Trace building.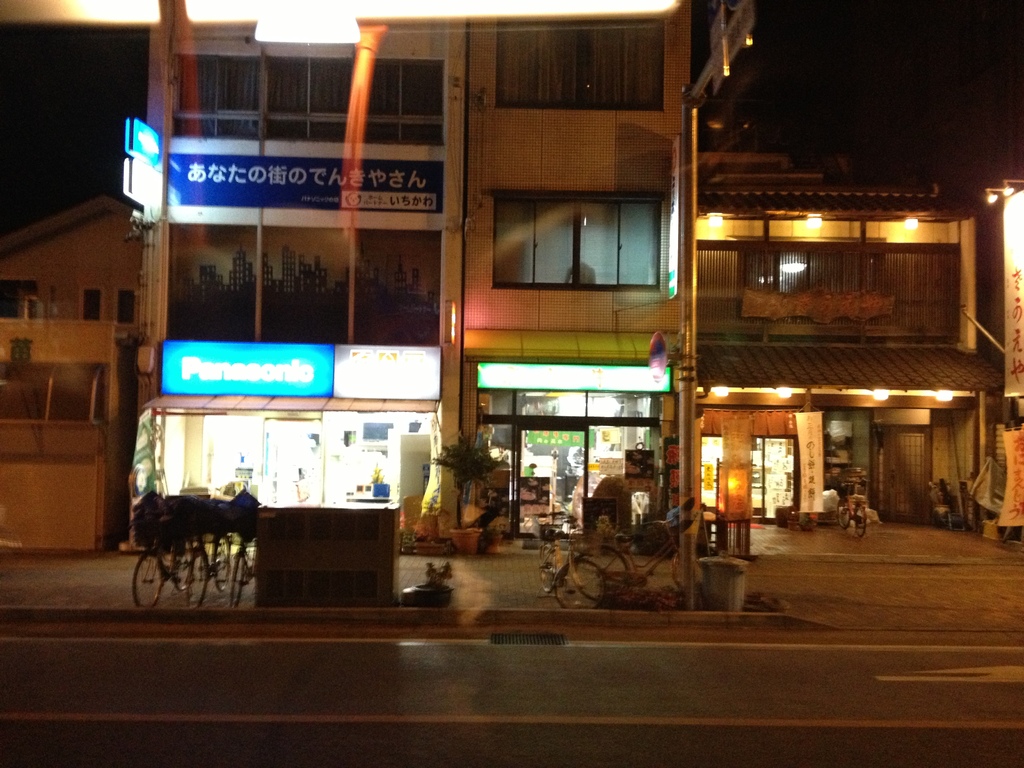
Traced to left=686, top=0, right=1023, bottom=549.
